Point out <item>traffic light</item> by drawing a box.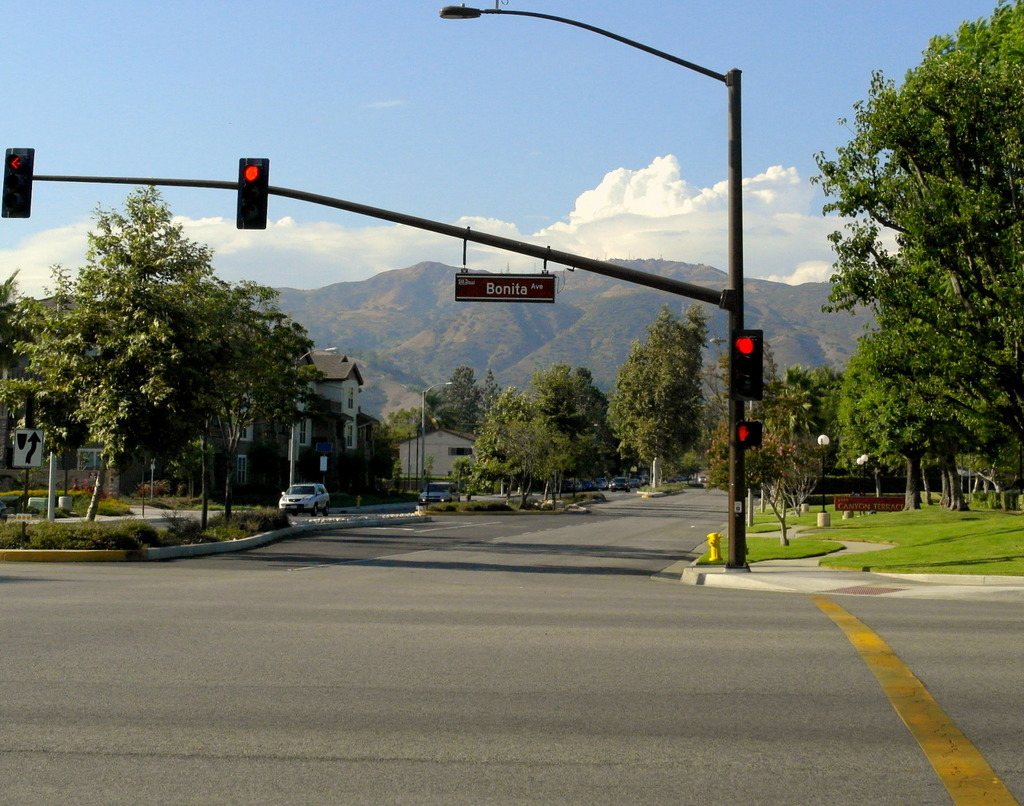
box=[731, 329, 762, 400].
